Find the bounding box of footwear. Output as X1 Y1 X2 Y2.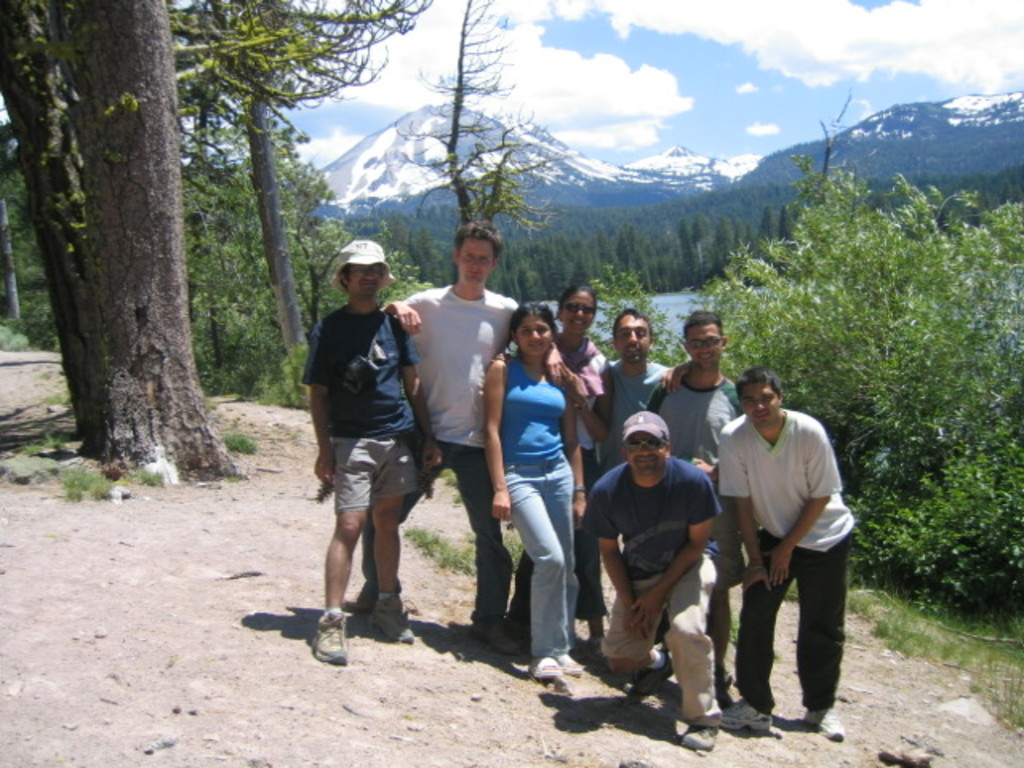
530 650 558 678.
